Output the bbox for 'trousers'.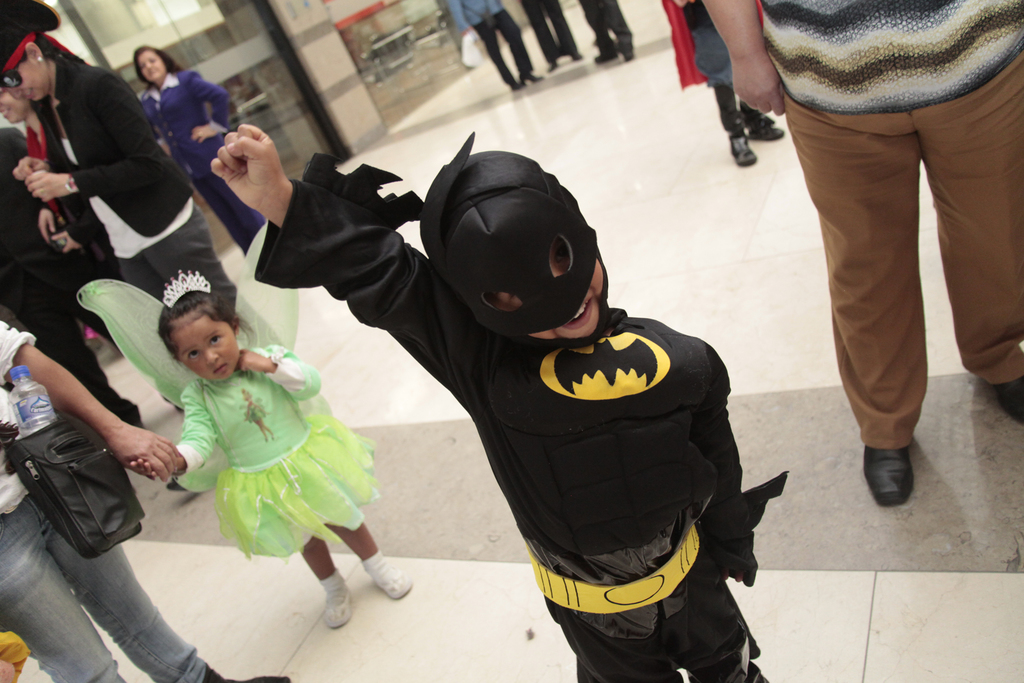
x1=771, y1=60, x2=998, y2=493.
